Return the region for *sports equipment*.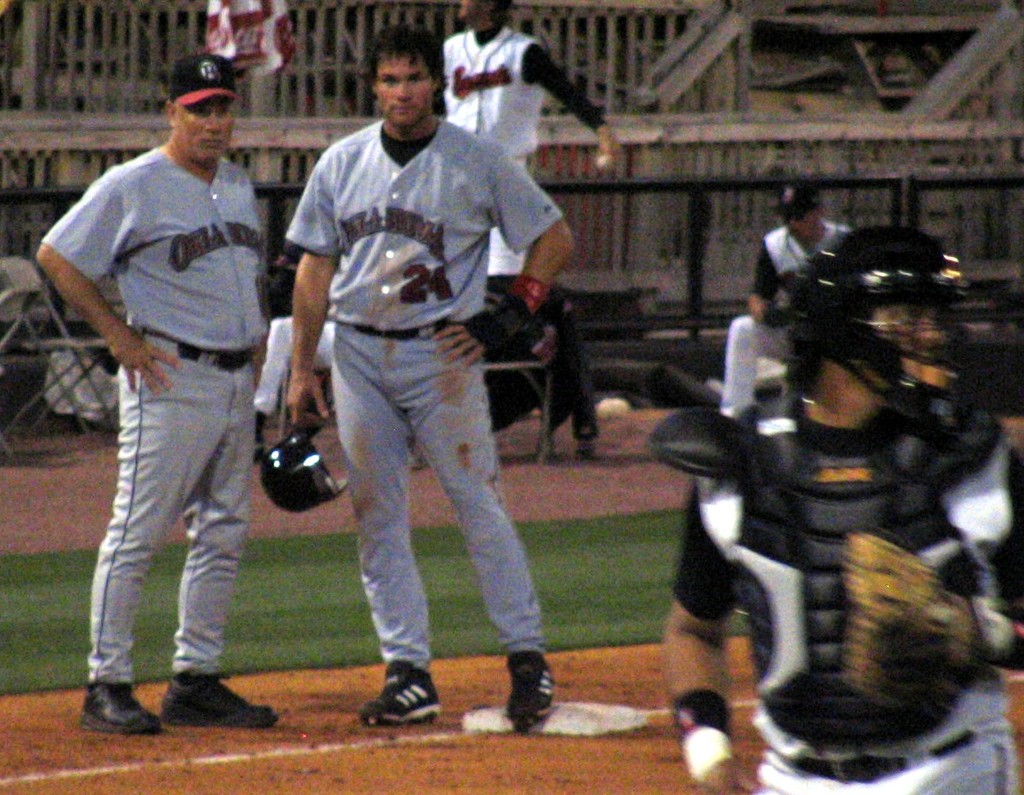
bbox=[782, 217, 1000, 445].
